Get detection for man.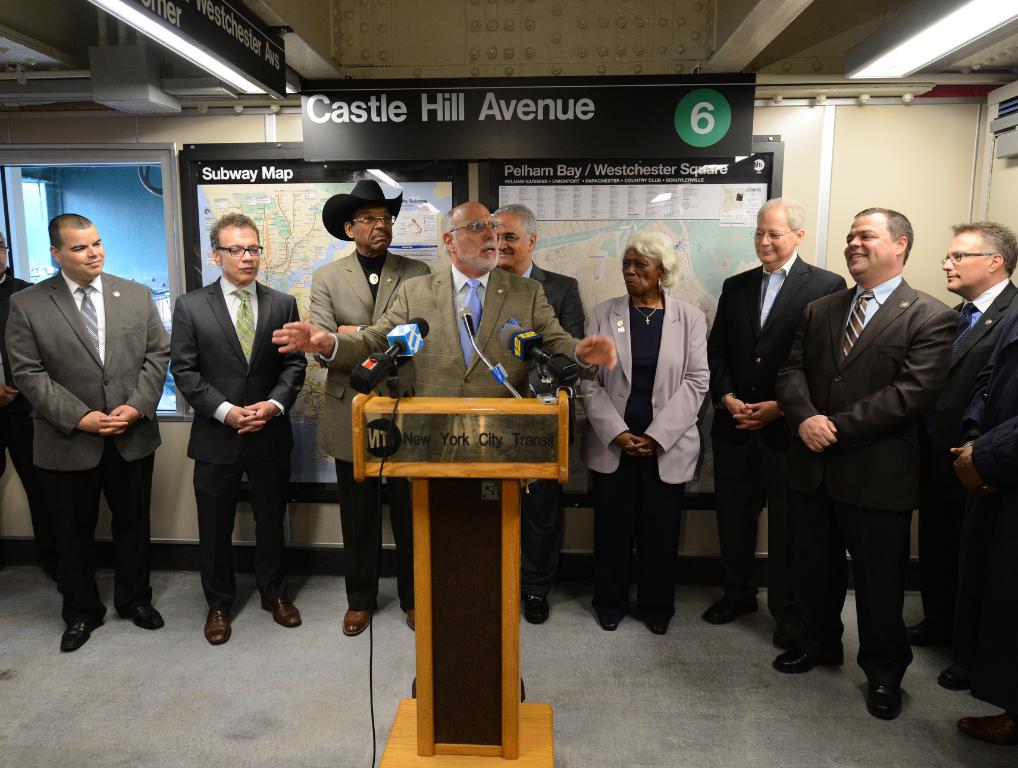
Detection: (x1=310, y1=179, x2=432, y2=638).
